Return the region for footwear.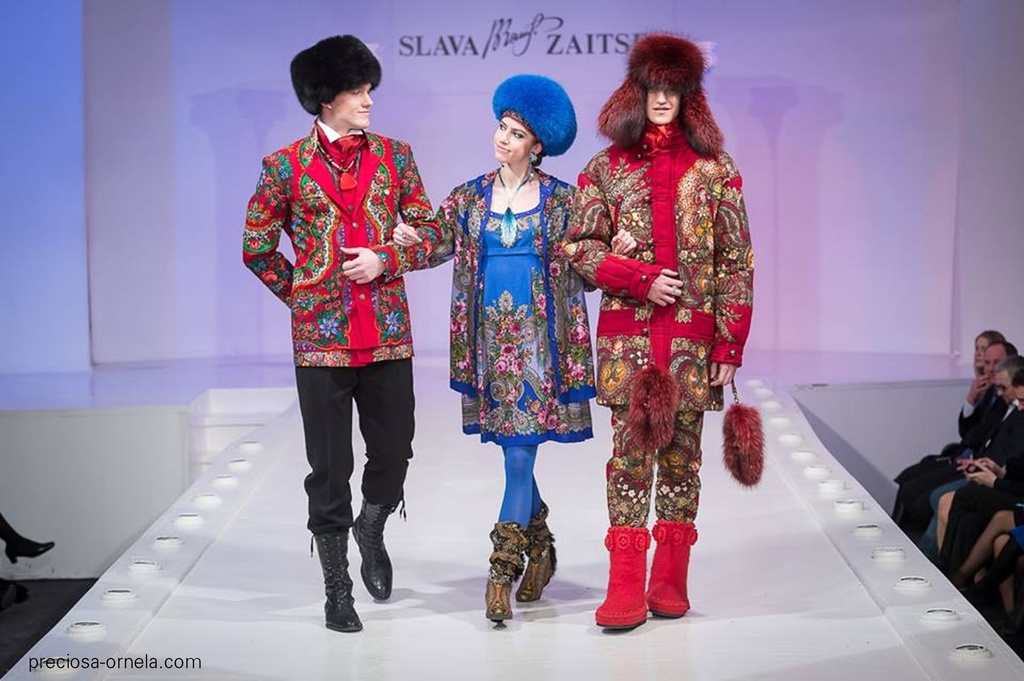
x1=349, y1=502, x2=399, y2=603.
